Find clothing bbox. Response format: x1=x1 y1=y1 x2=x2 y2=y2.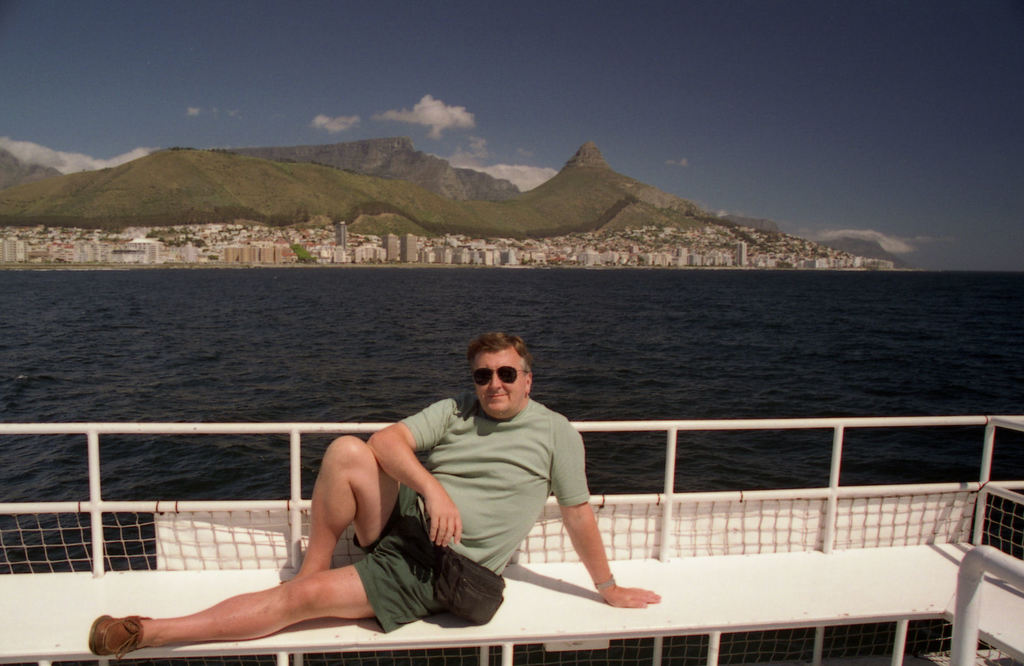
x1=351 y1=393 x2=591 y2=637.
